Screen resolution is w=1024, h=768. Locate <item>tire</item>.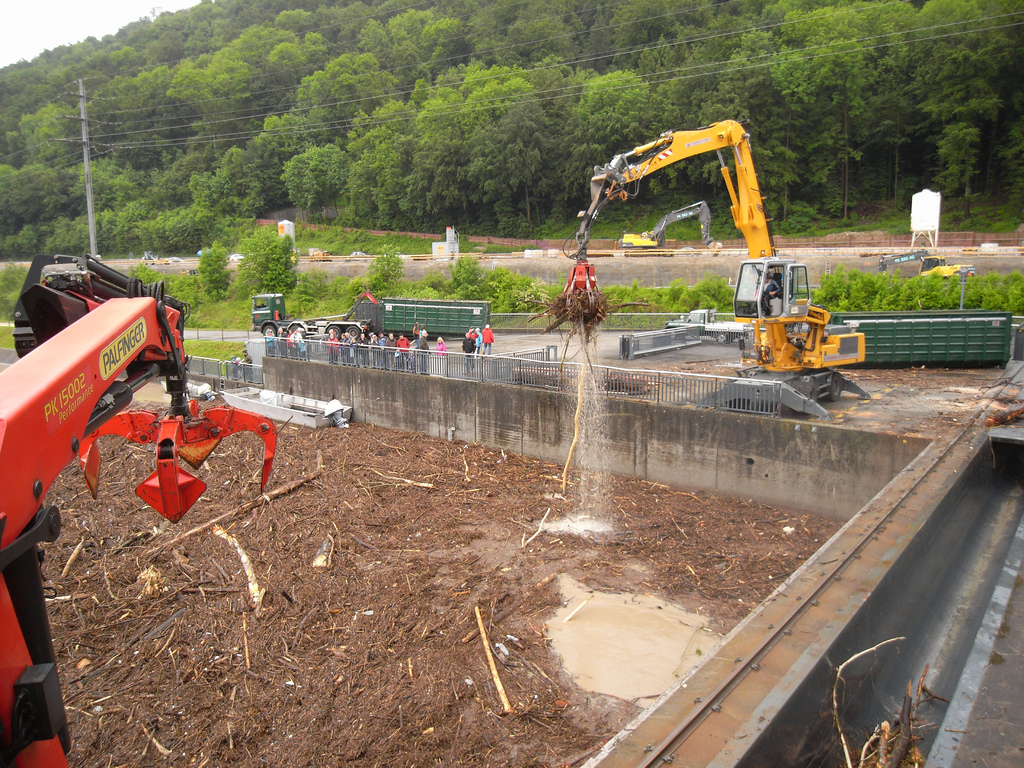
<bbox>827, 372, 841, 401</bbox>.
